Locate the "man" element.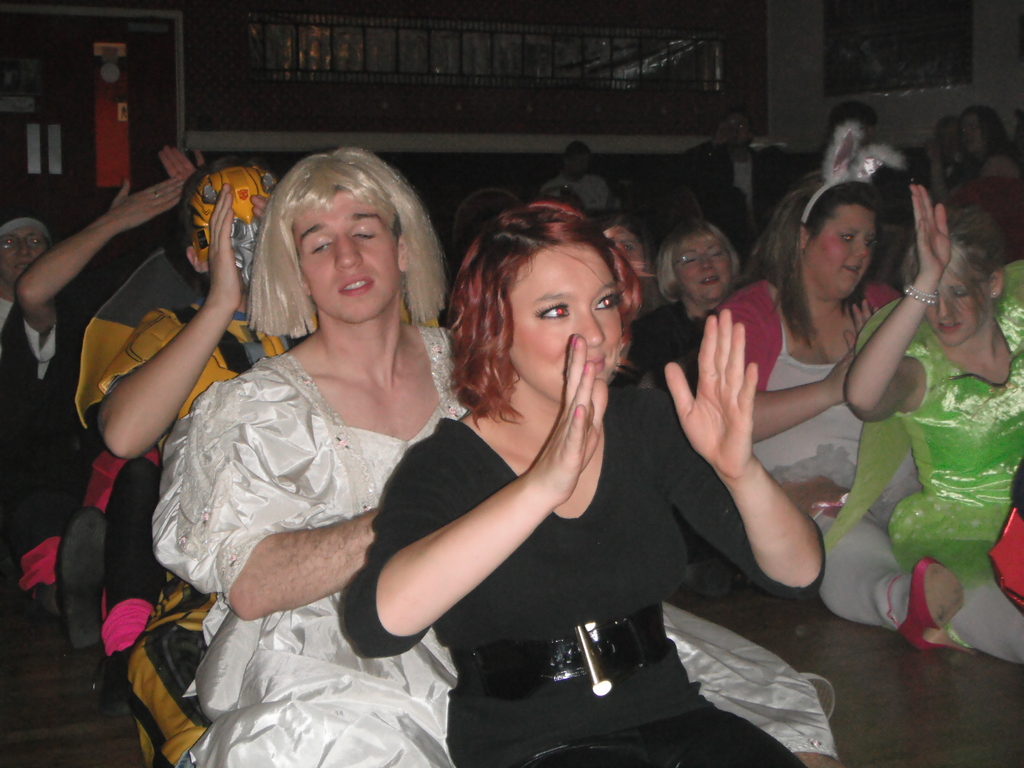
Element bbox: [540, 141, 616, 214].
